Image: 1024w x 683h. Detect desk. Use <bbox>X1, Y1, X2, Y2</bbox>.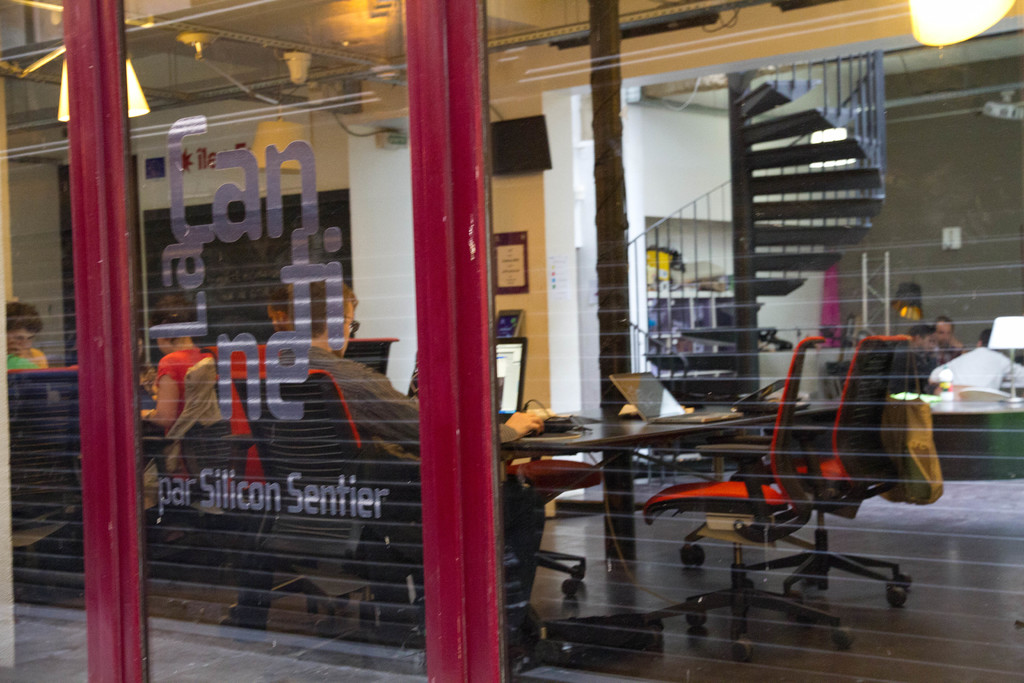
<bbox>250, 395, 874, 655</bbox>.
